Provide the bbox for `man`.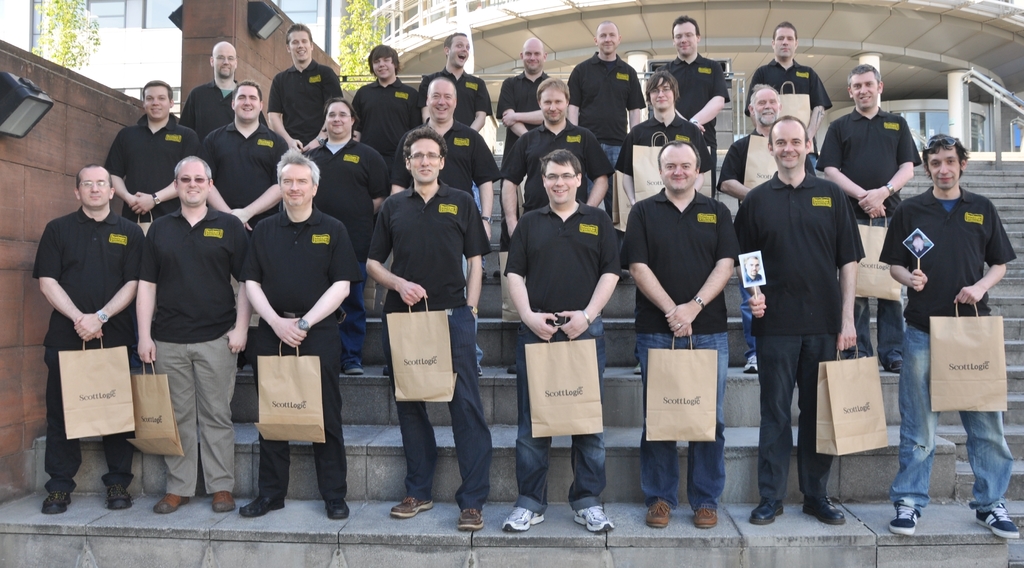
x1=731, y1=117, x2=864, y2=525.
